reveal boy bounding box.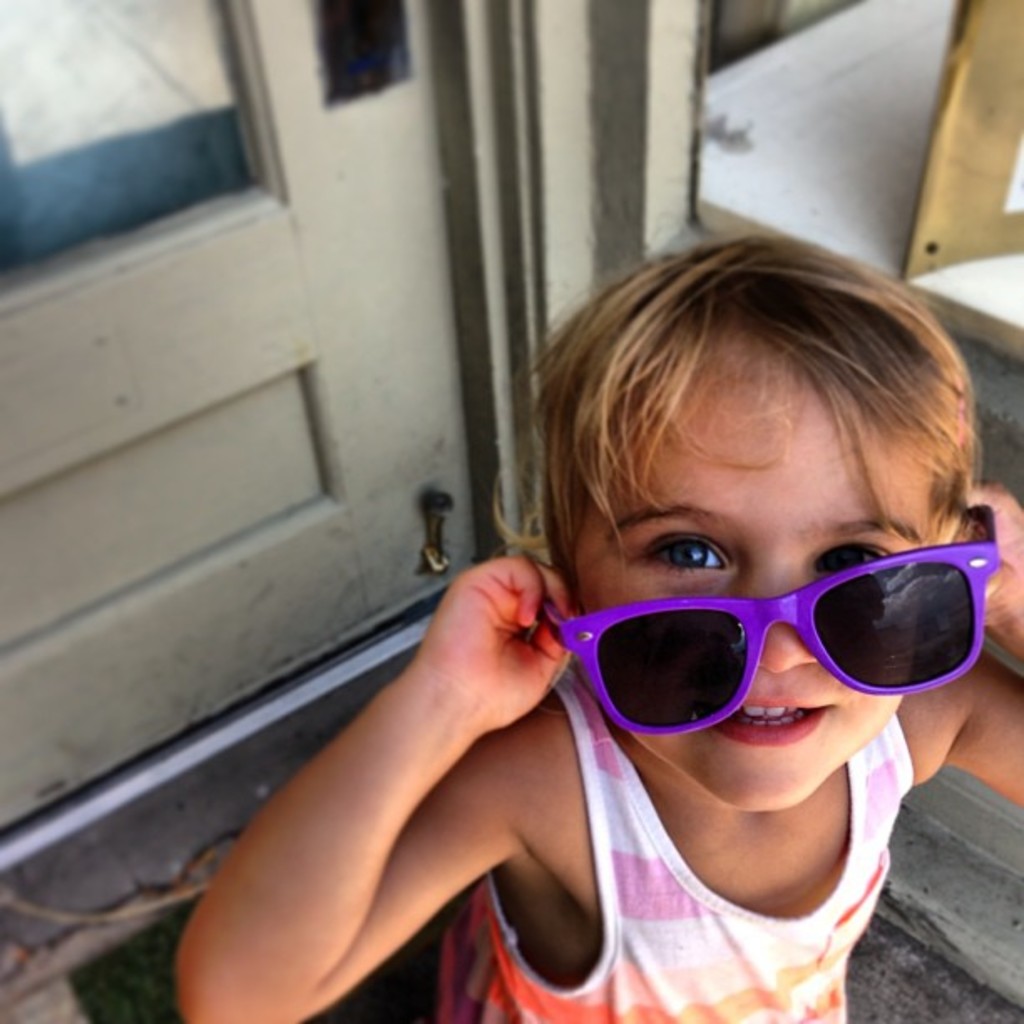
Revealed: x1=169 y1=226 x2=1022 y2=1021.
